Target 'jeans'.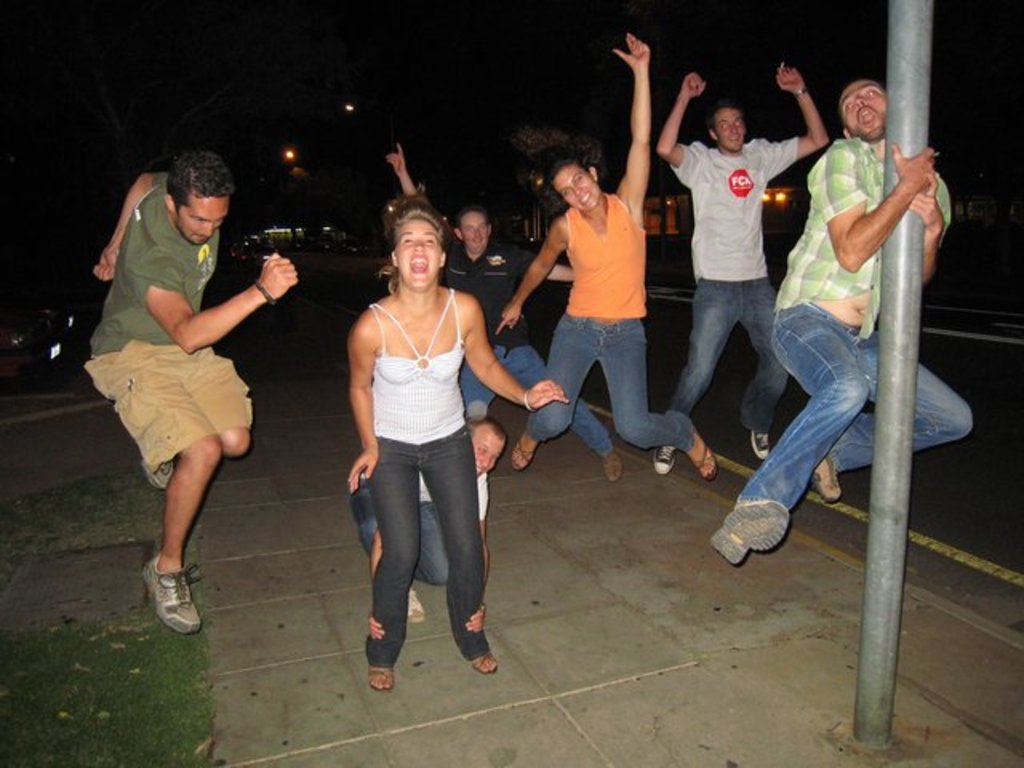
Target region: 518, 312, 699, 454.
